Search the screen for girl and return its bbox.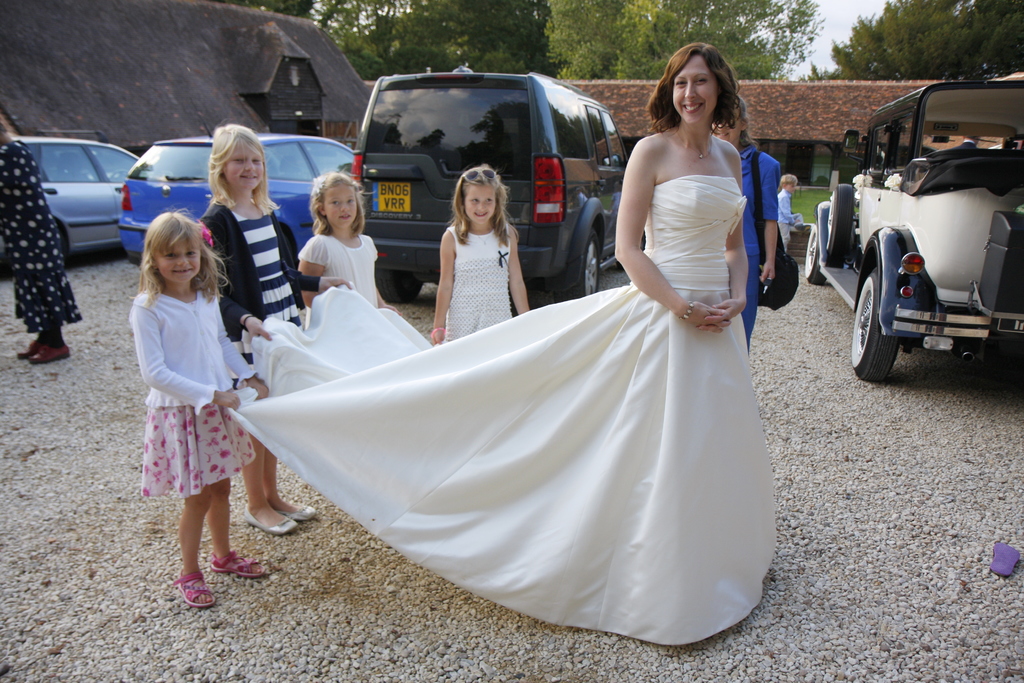
Found: rect(195, 124, 351, 536).
